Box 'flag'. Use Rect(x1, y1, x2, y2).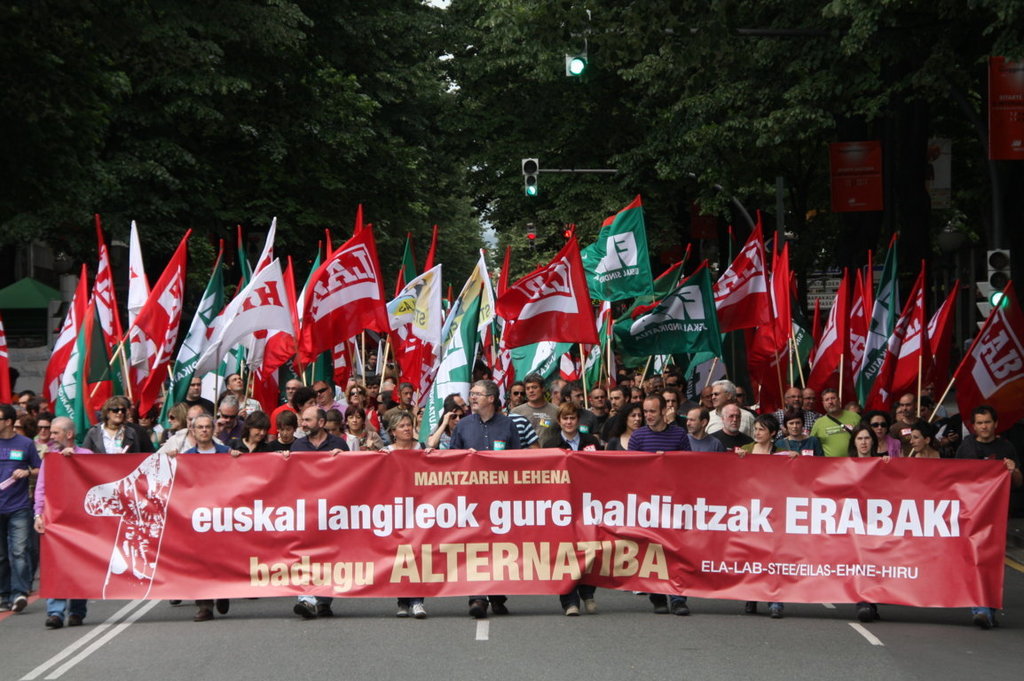
Rect(302, 220, 388, 365).
